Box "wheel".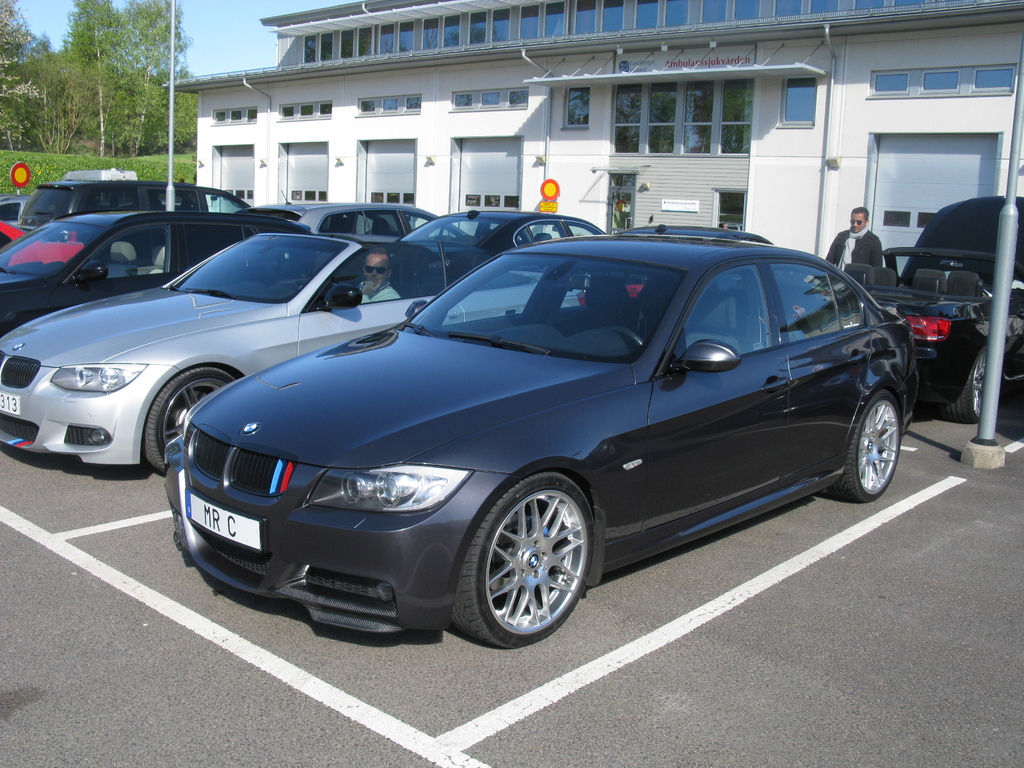
x1=929, y1=348, x2=981, y2=422.
